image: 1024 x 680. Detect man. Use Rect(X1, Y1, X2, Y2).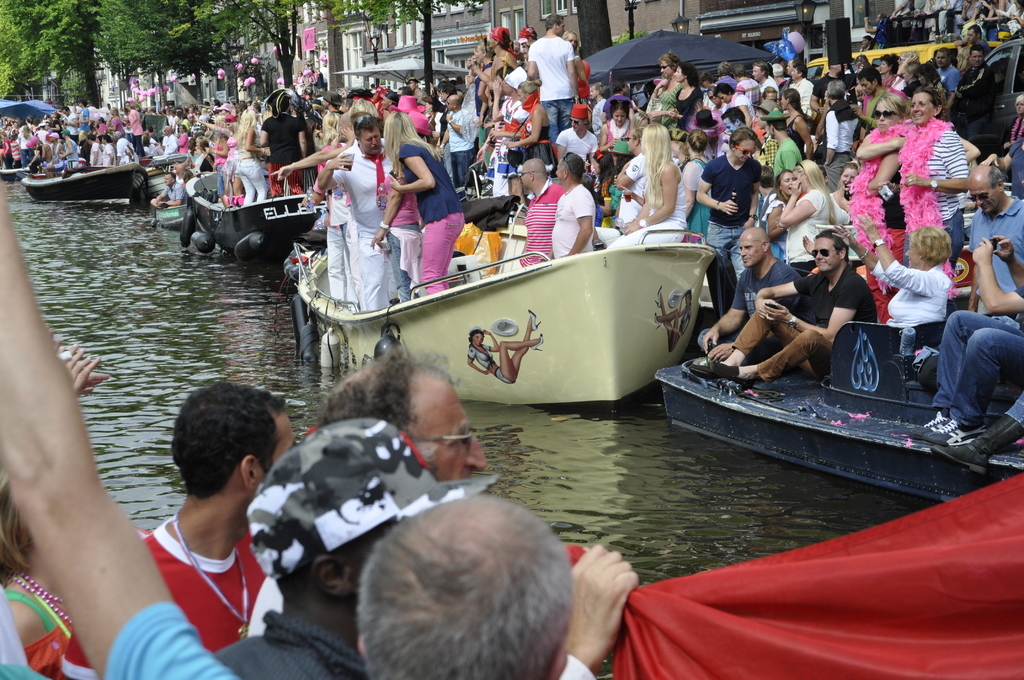
Rect(810, 62, 862, 129).
